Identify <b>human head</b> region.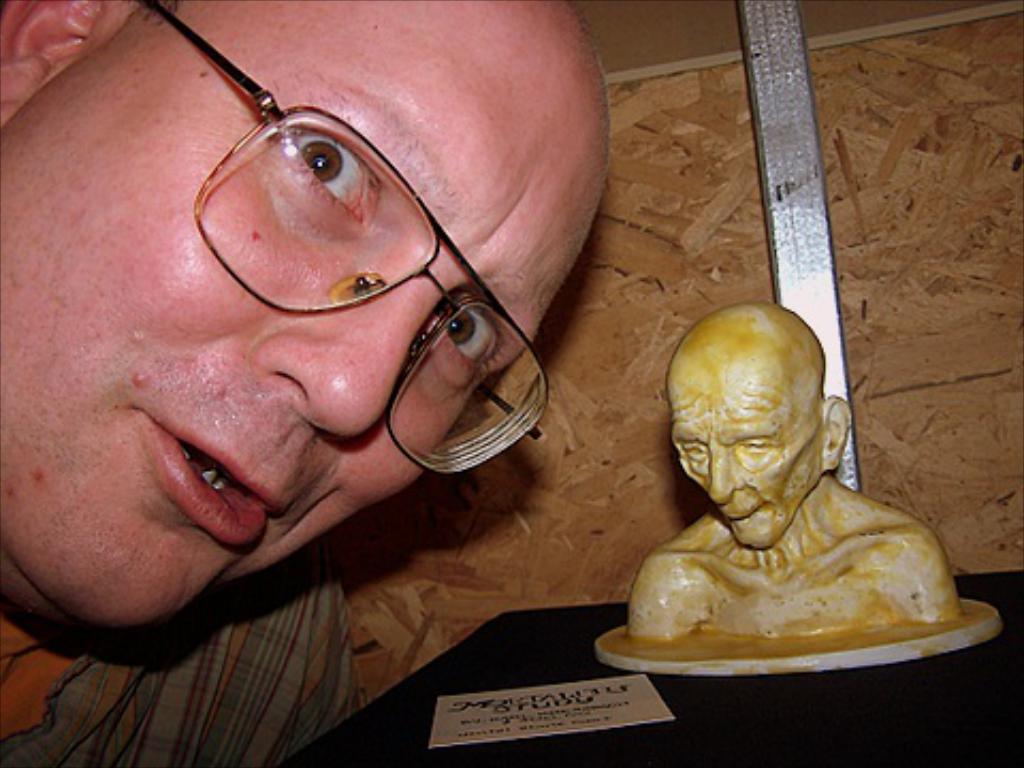
Region: (left=11, top=6, right=565, bottom=683).
